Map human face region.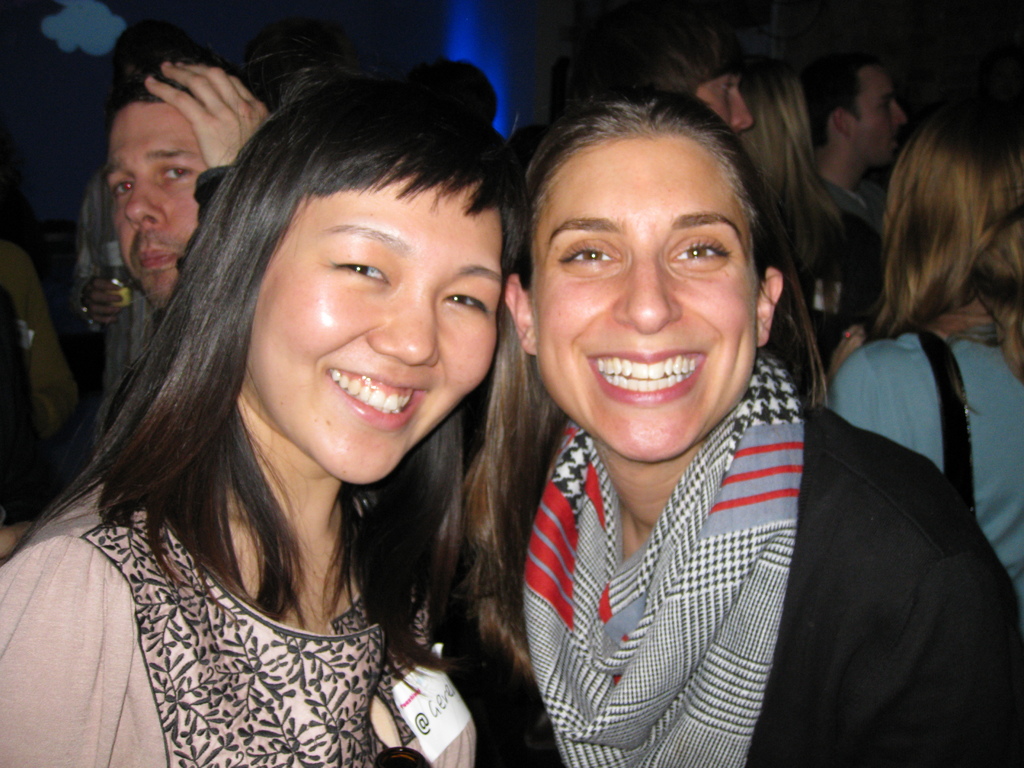
Mapped to bbox(106, 105, 212, 307).
